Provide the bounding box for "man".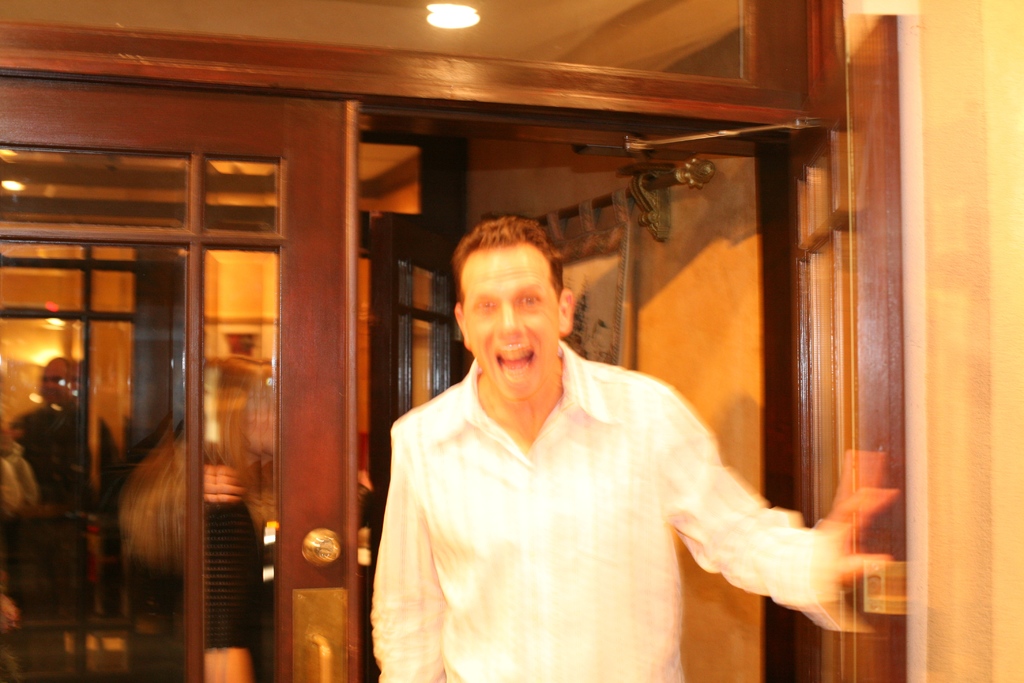
(10,353,131,629).
